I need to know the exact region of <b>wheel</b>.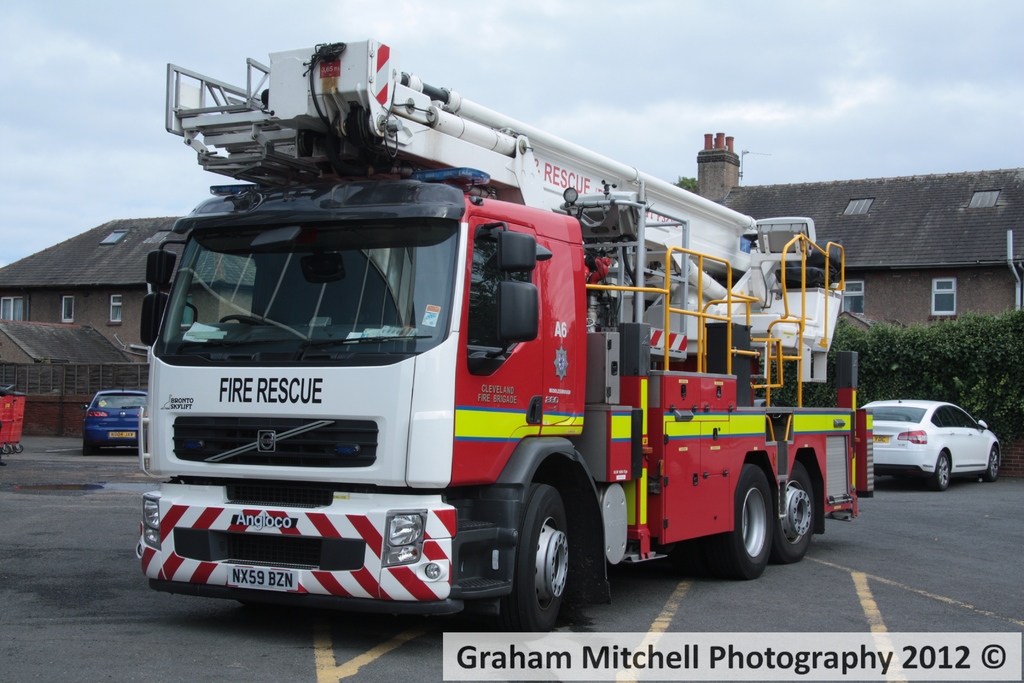
Region: rect(712, 465, 773, 582).
